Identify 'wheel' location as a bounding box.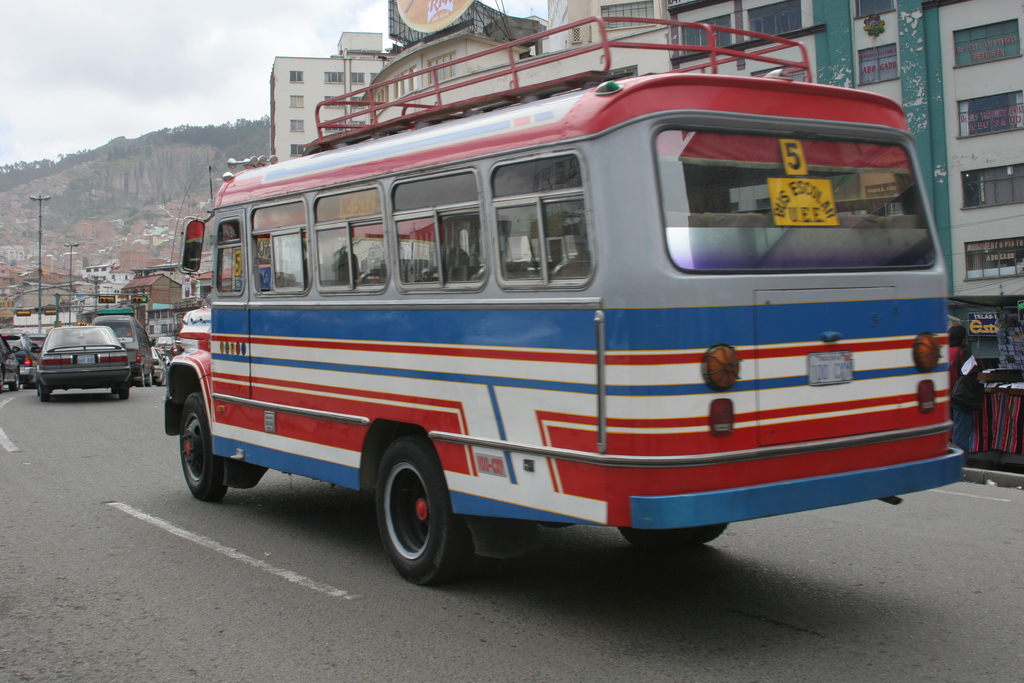
box=[615, 523, 729, 551].
